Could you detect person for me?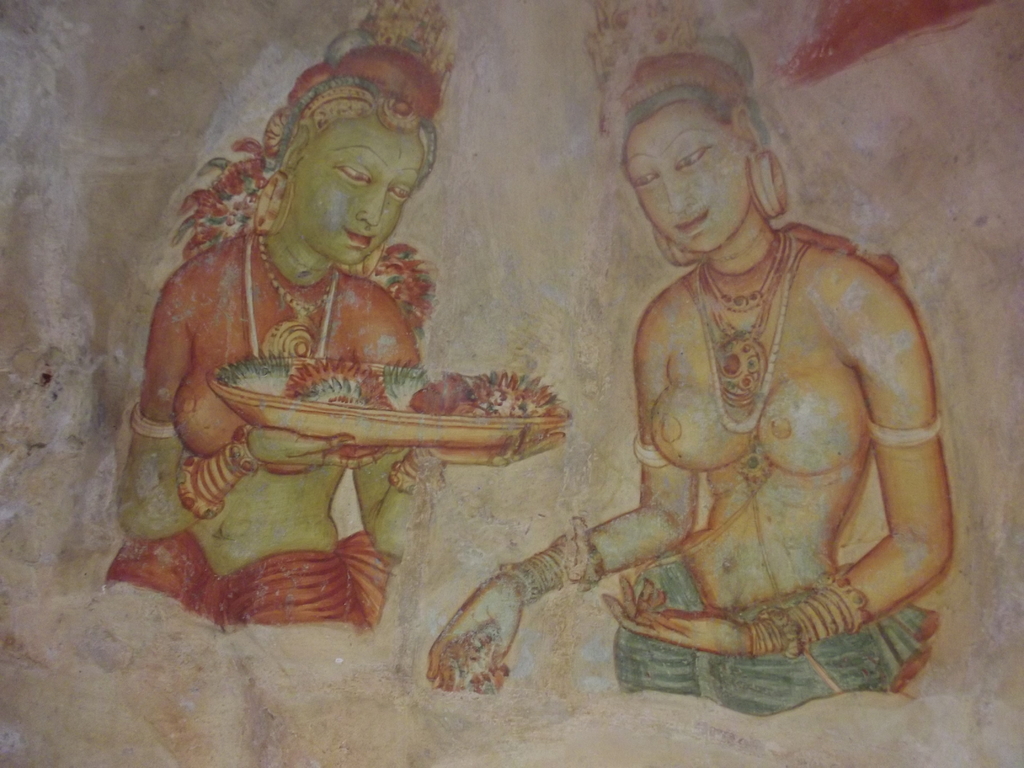
Detection result: {"x1": 452, "y1": 20, "x2": 952, "y2": 714}.
